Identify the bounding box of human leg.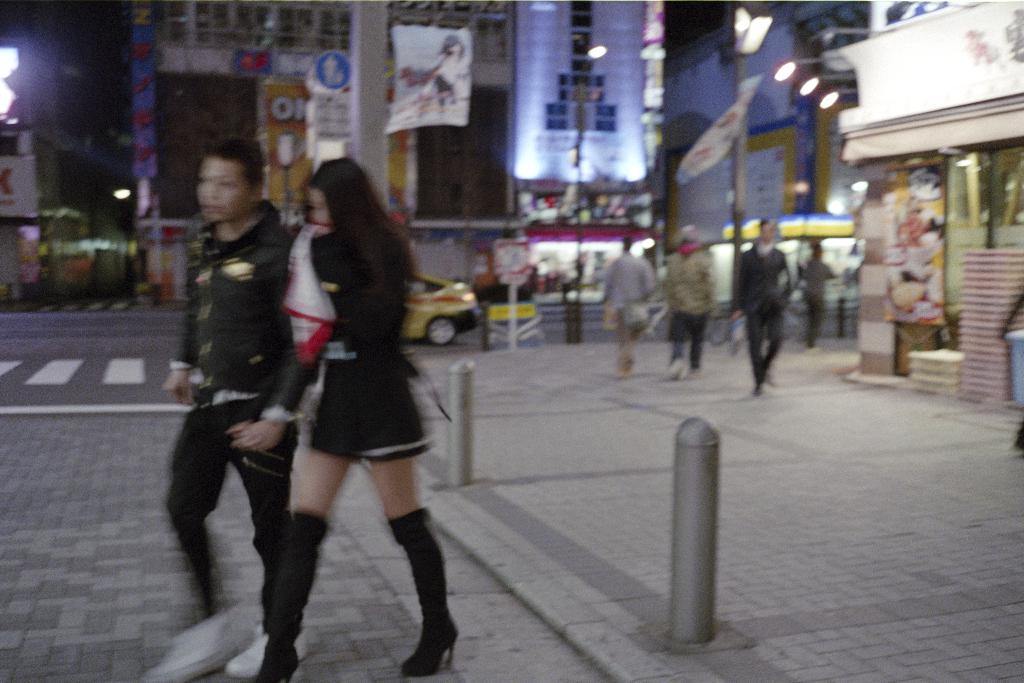
BBox(155, 389, 239, 677).
